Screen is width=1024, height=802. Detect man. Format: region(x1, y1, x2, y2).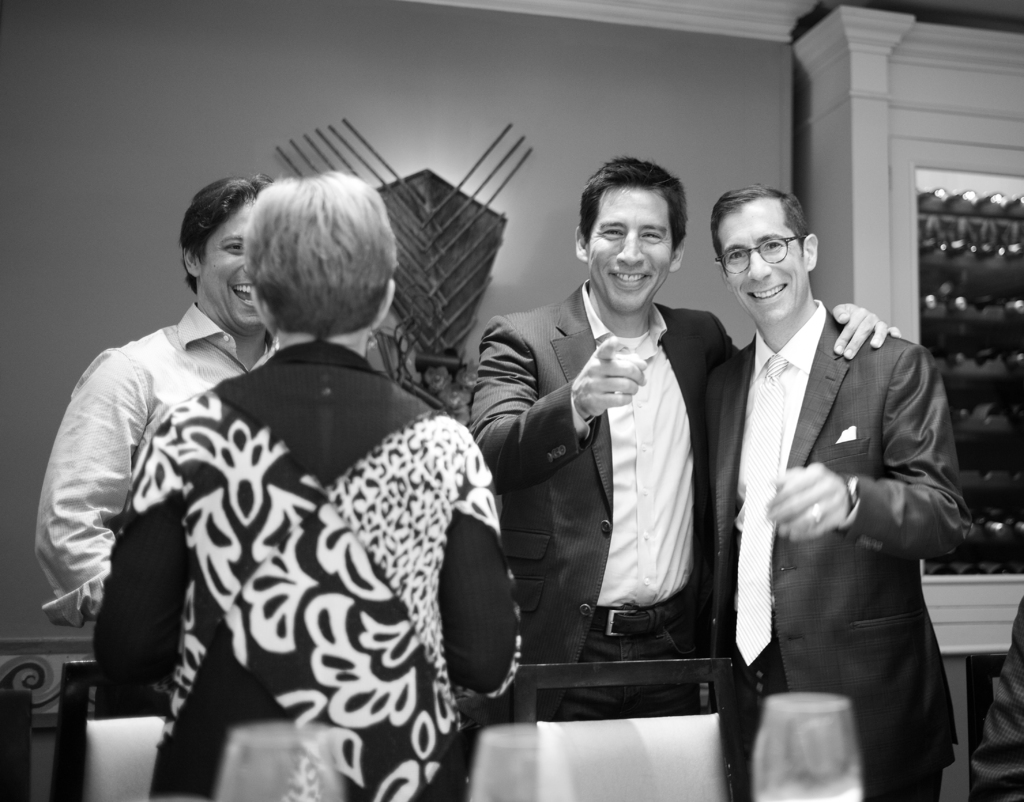
region(33, 180, 280, 708).
